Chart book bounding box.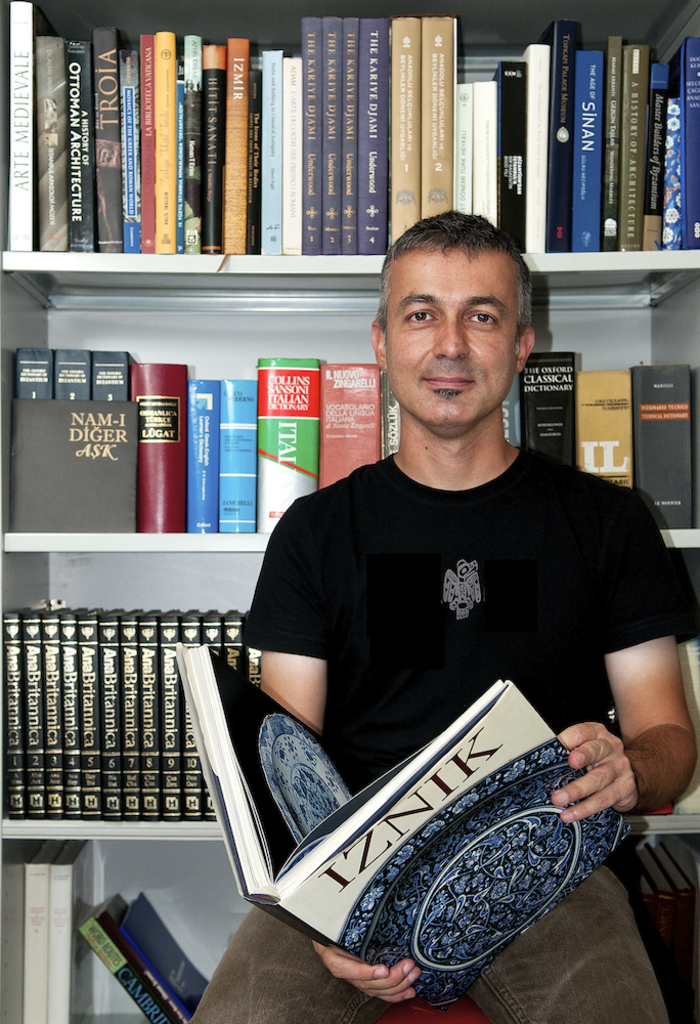
Charted: 622,36,649,245.
